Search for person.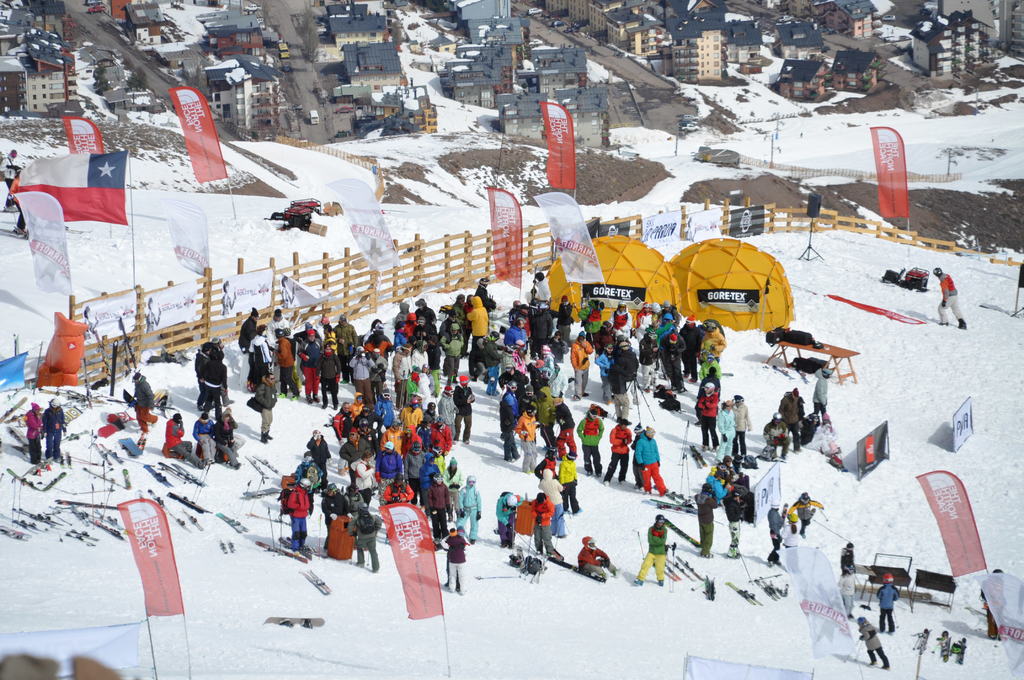
Found at rect(42, 398, 70, 461).
